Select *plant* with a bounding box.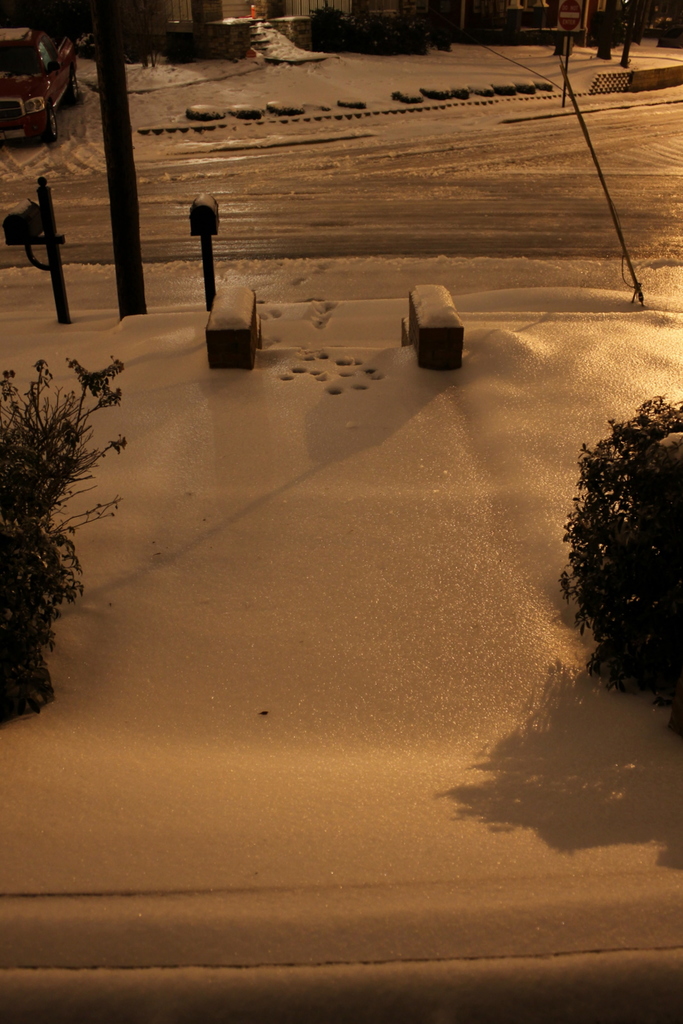
(2,329,120,694).
